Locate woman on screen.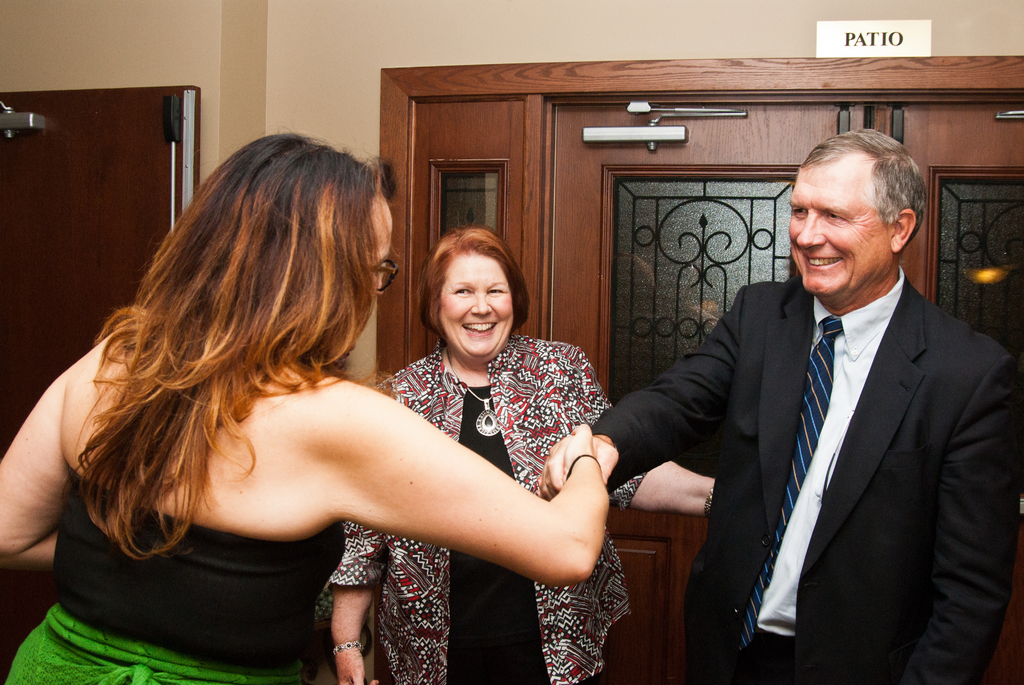
On screen at [x1=325, y1=218, x2=628, y2=684].
